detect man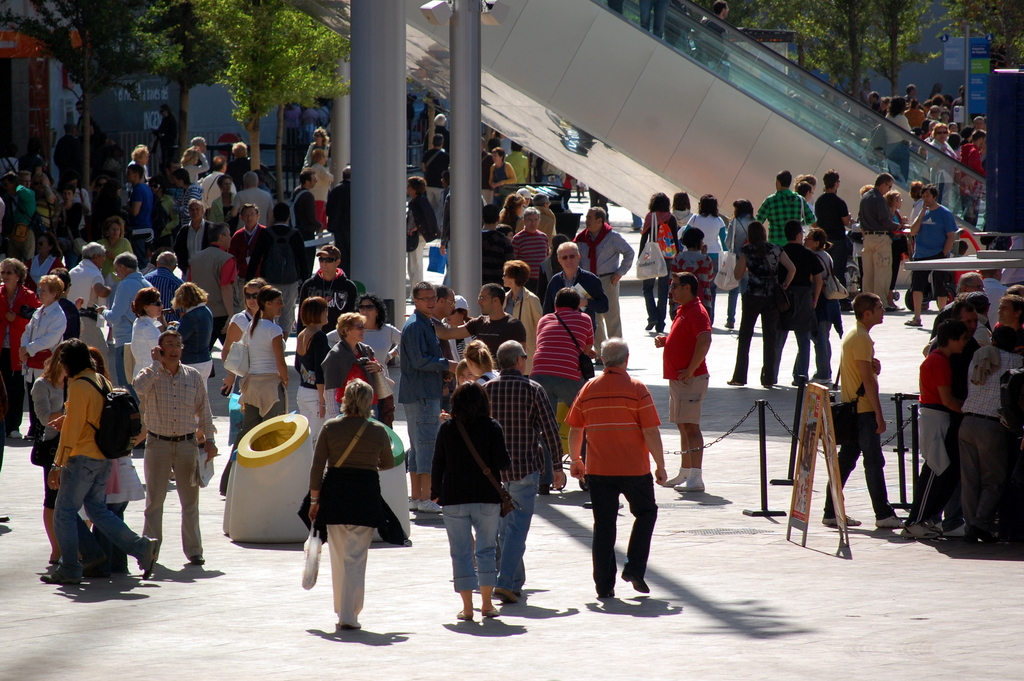
bbox(248, 201, 303, 343)
